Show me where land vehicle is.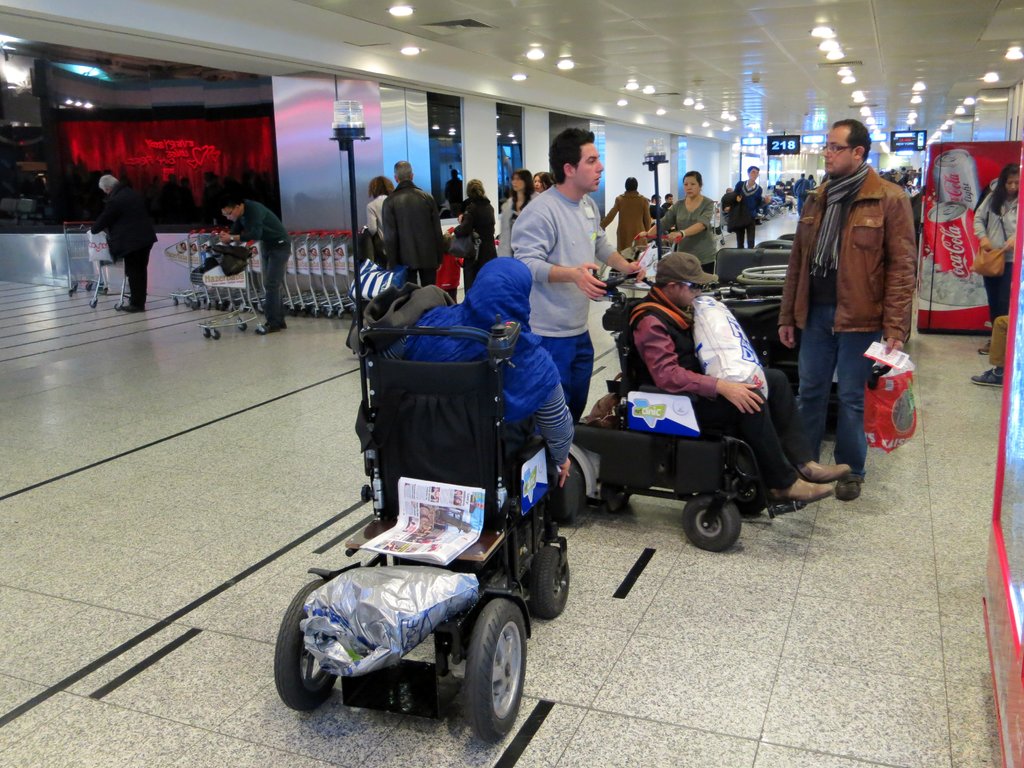
land vehicle is at {"x1": 268, "y1": 322, "x2": 575, "y2": 750}.
